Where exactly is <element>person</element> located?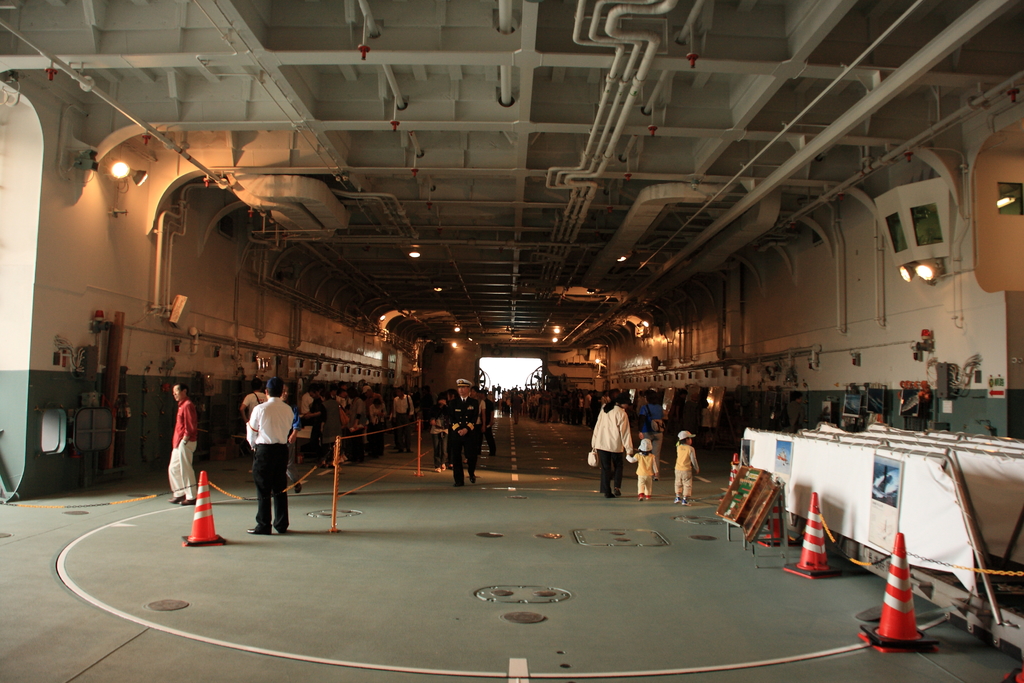
Its bounding box is x1=239, y1=378, x2=268, y2=474.
